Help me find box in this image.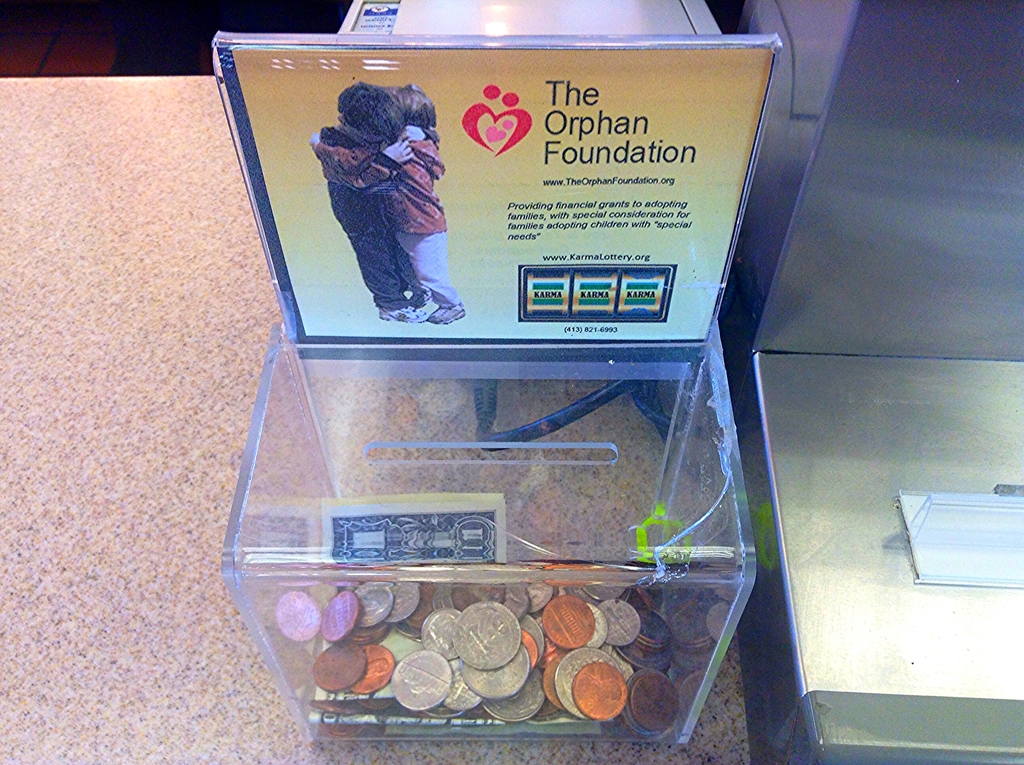
Found it: (x1=211, y1=33, x2=783, y2=742).
